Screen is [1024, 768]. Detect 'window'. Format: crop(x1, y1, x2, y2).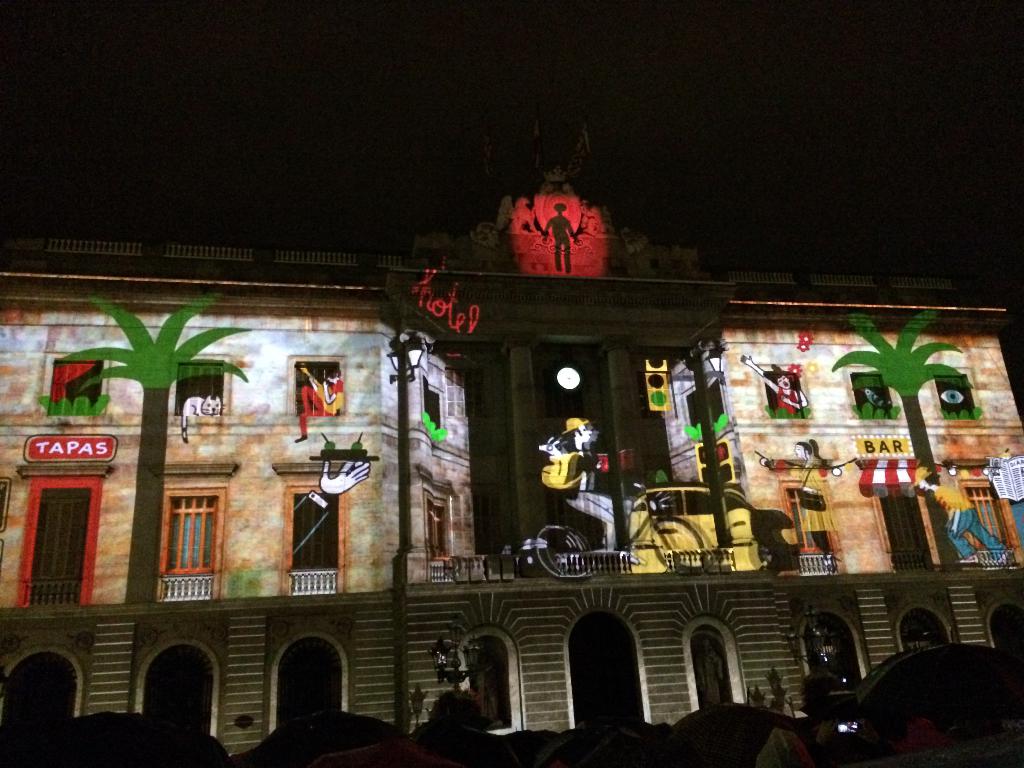
crop(0, 655, 83, 730).
